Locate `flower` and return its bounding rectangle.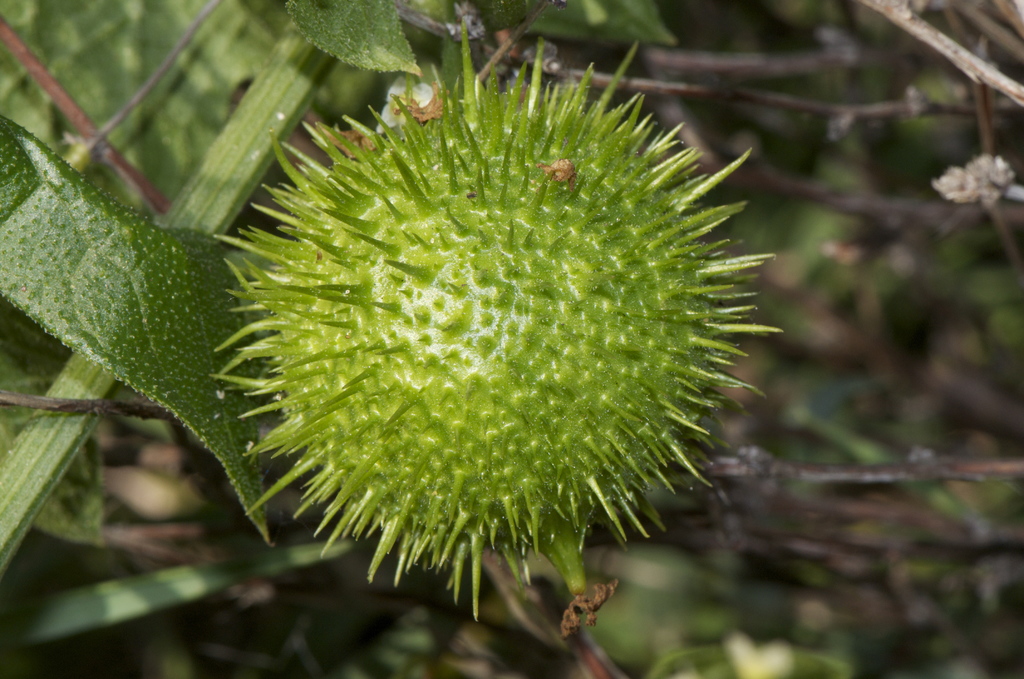
detection(187, 53, 864, 585).
